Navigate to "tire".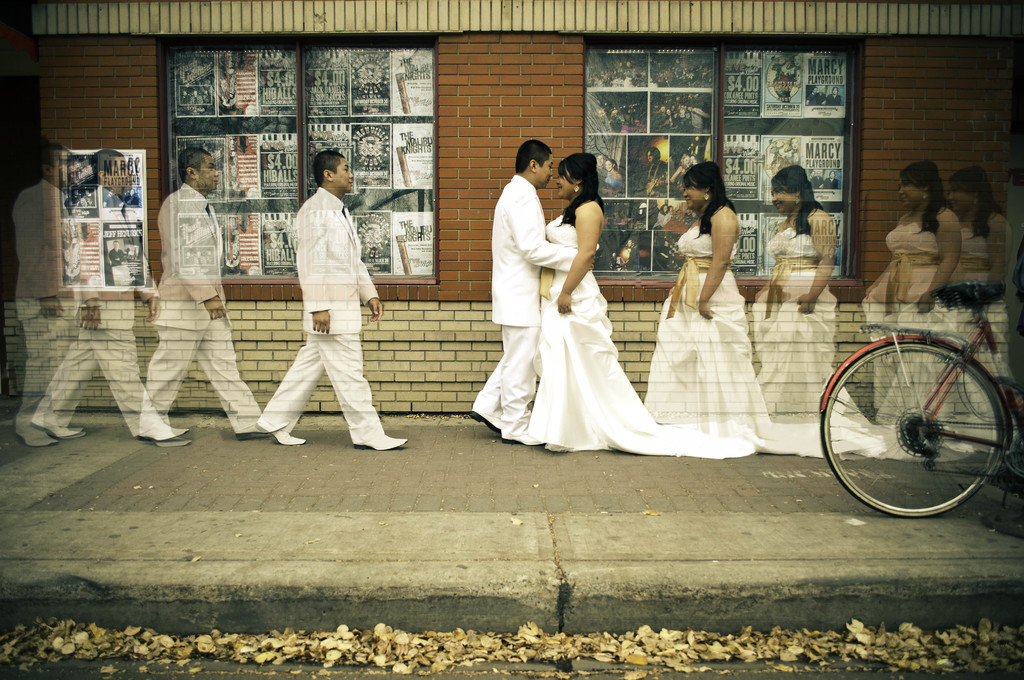
Navigation target: [814,339,1011,520].
